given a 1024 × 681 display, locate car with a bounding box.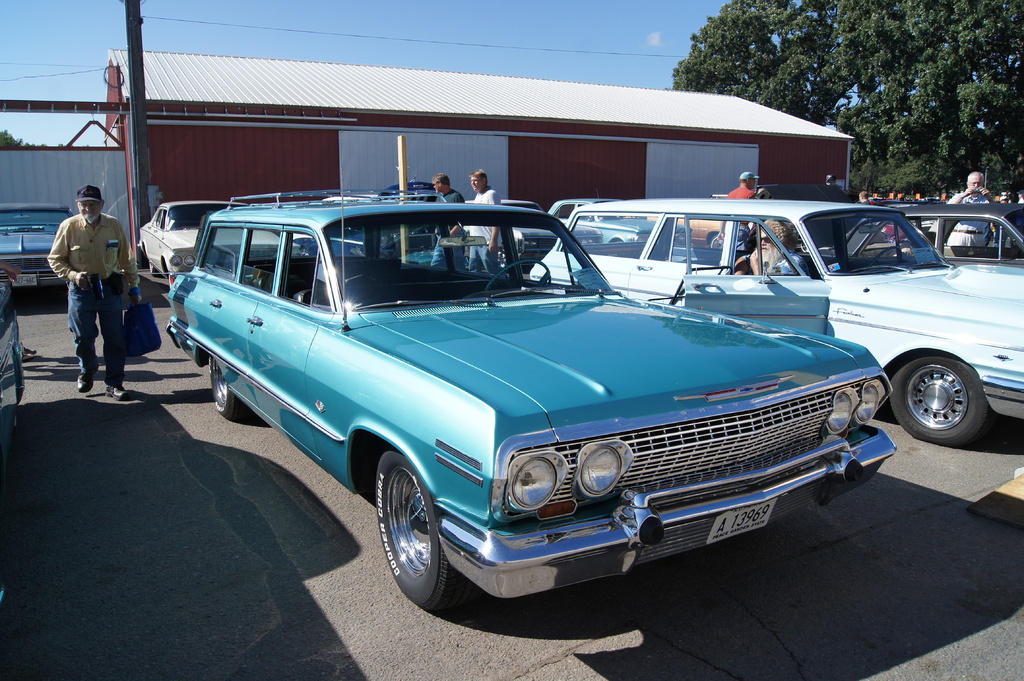
Located: Rect(133, 192, 294, 307).
